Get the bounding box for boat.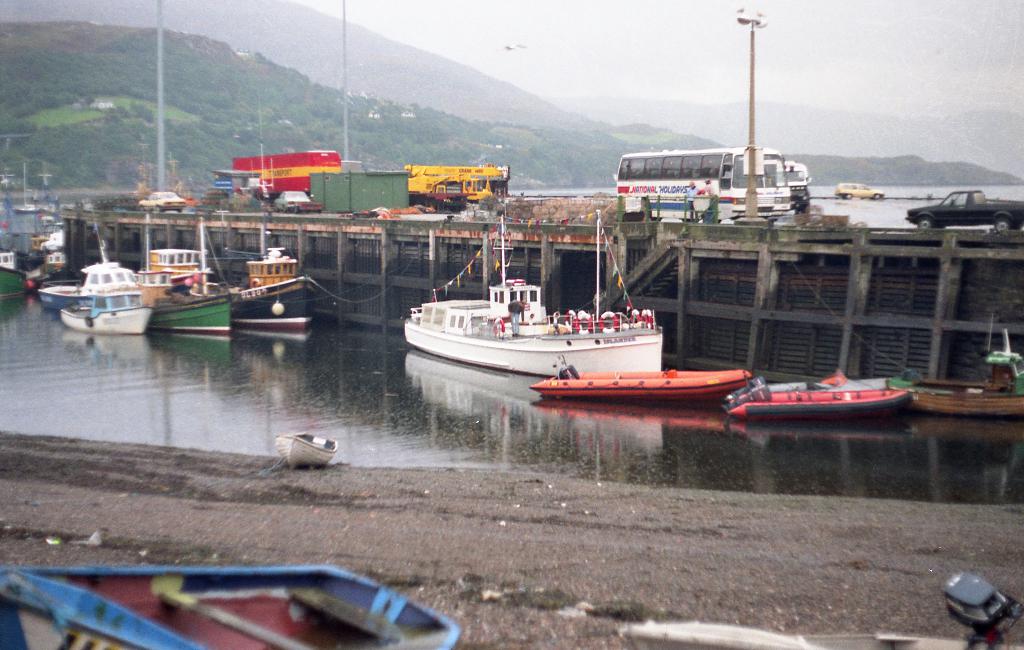
BBox(28, 250, 147, 320).
